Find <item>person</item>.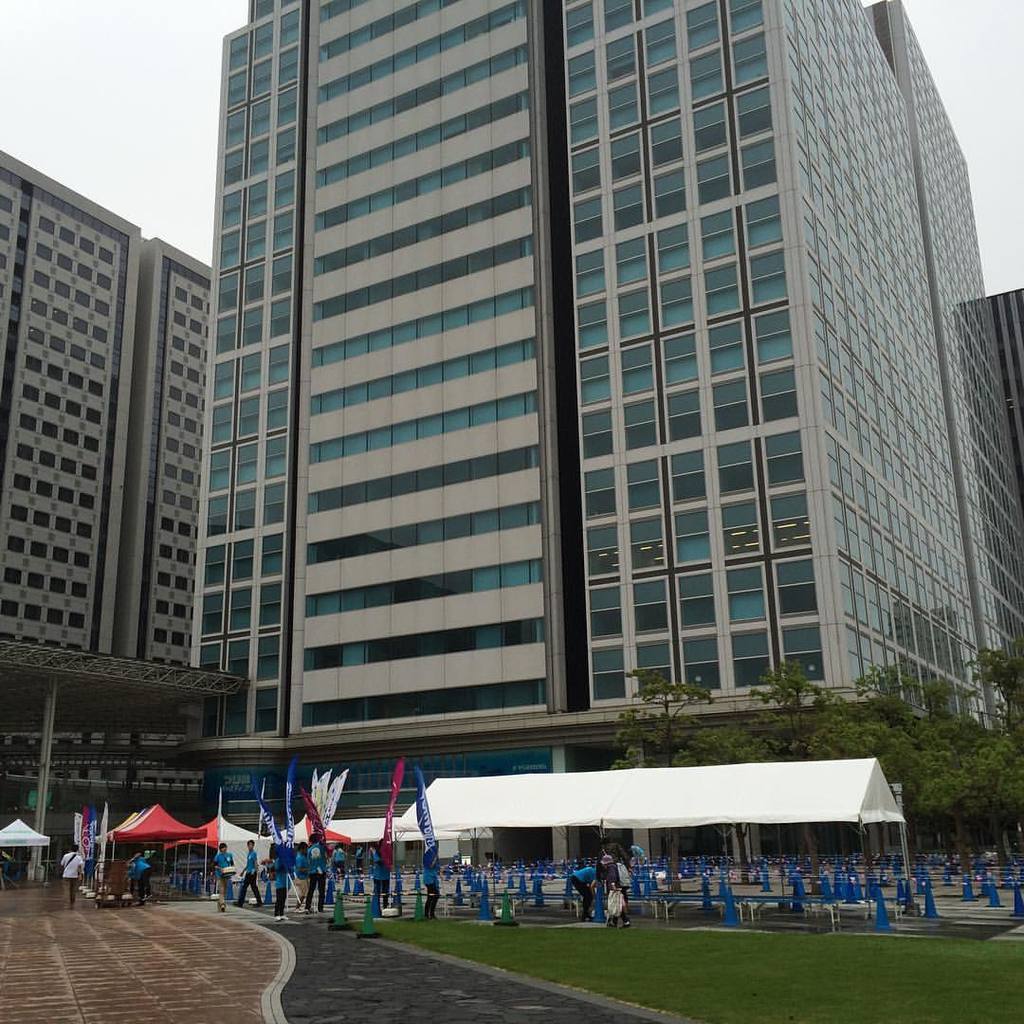
207/843/233/917.
